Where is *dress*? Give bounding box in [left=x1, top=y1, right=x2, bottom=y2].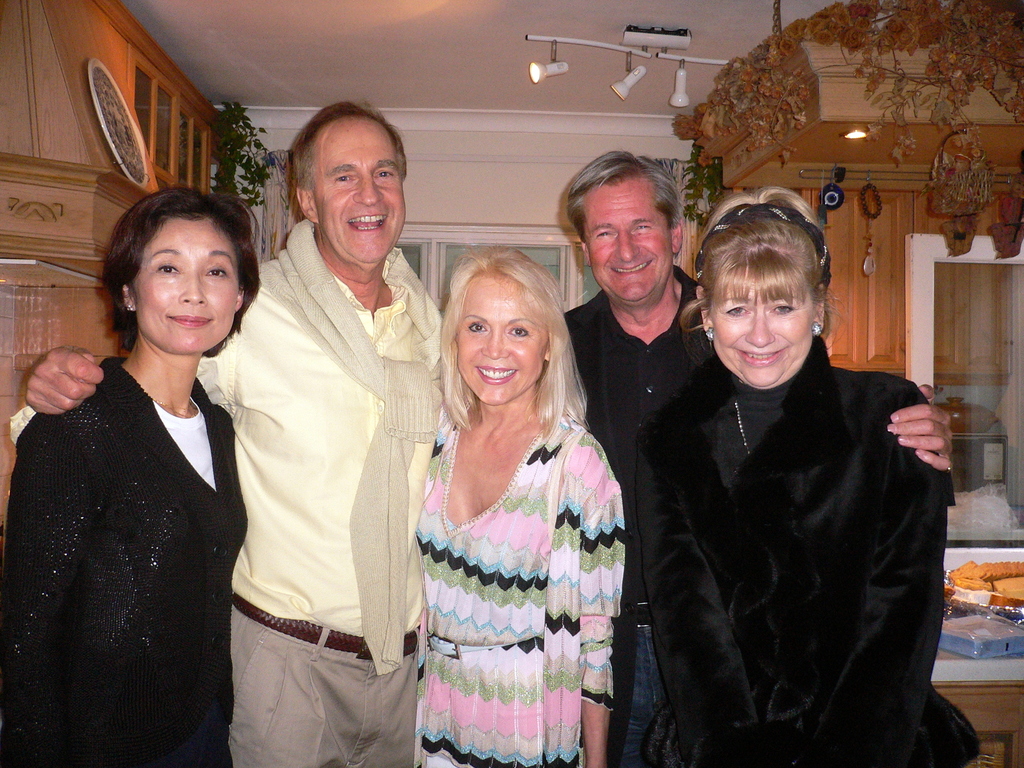
[left=415, top=407, right=625, bottom=767].
